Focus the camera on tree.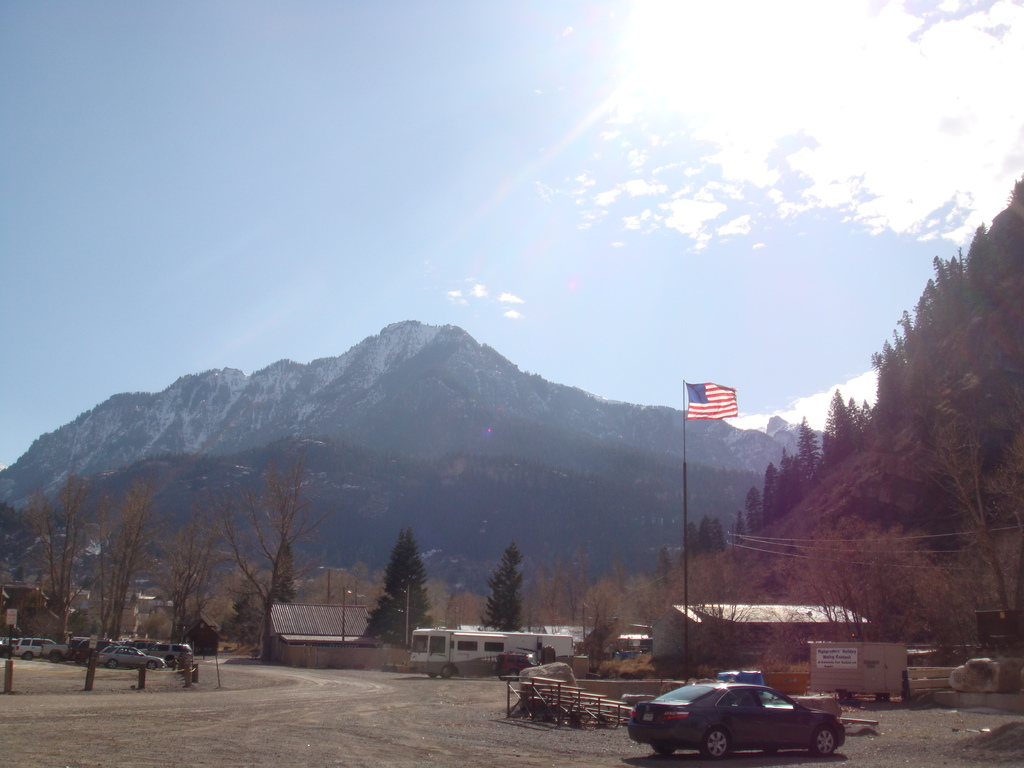
Focus region: locate(217, 438, 344, 660).
